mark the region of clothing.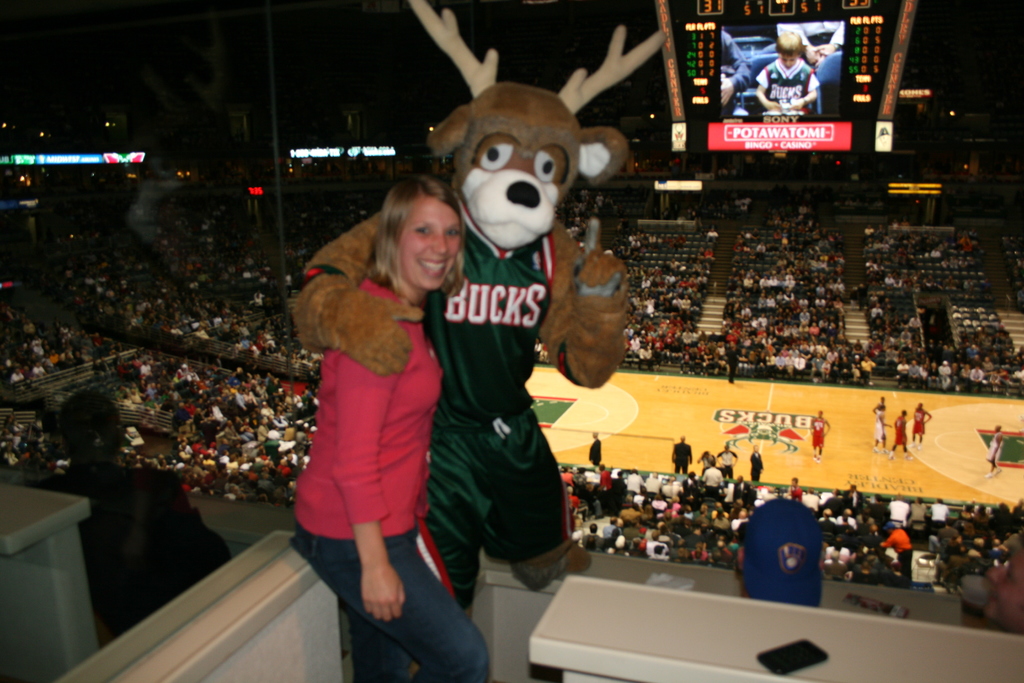
Region: (810,413,827,453).
